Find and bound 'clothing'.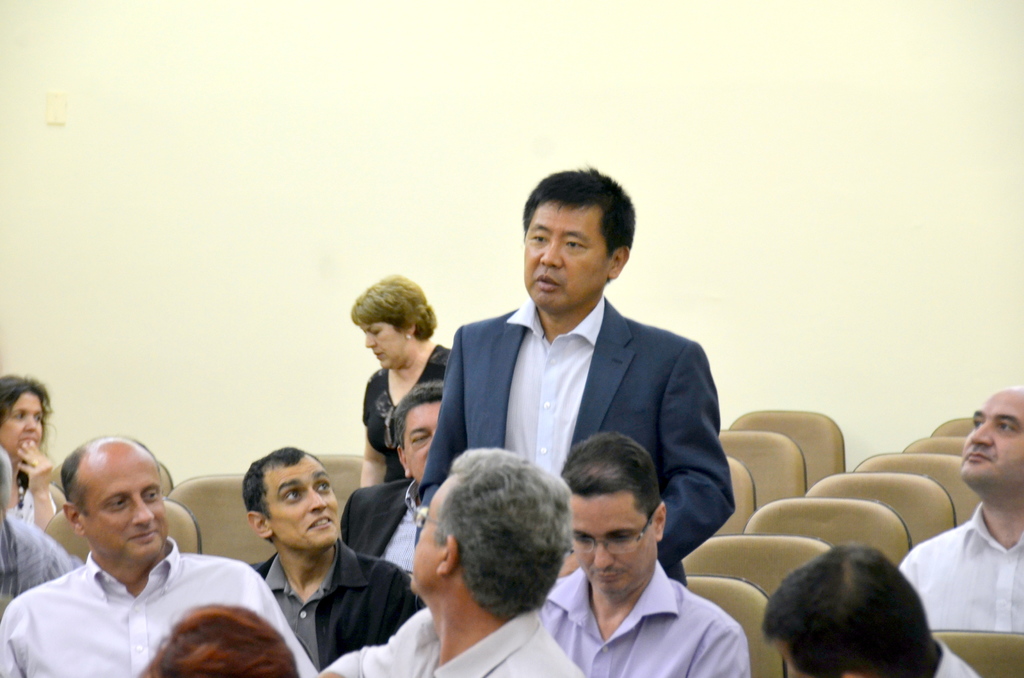
Bound: 4, 515, 262, 674.
